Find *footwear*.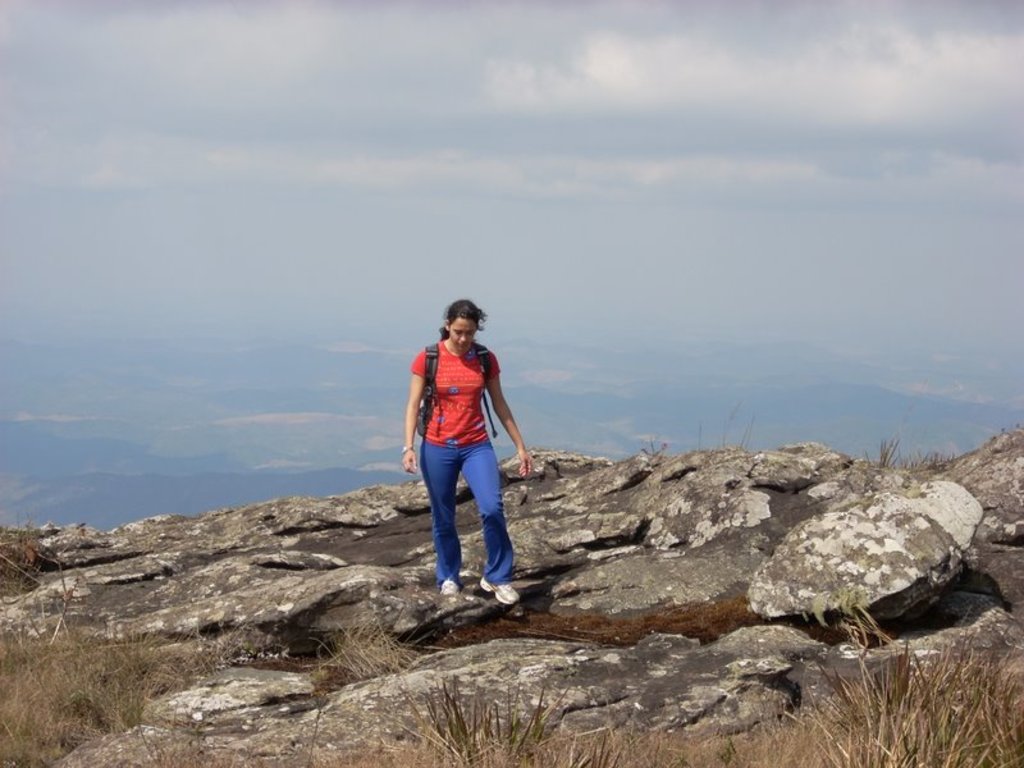
(438, 576, 462, 594).
